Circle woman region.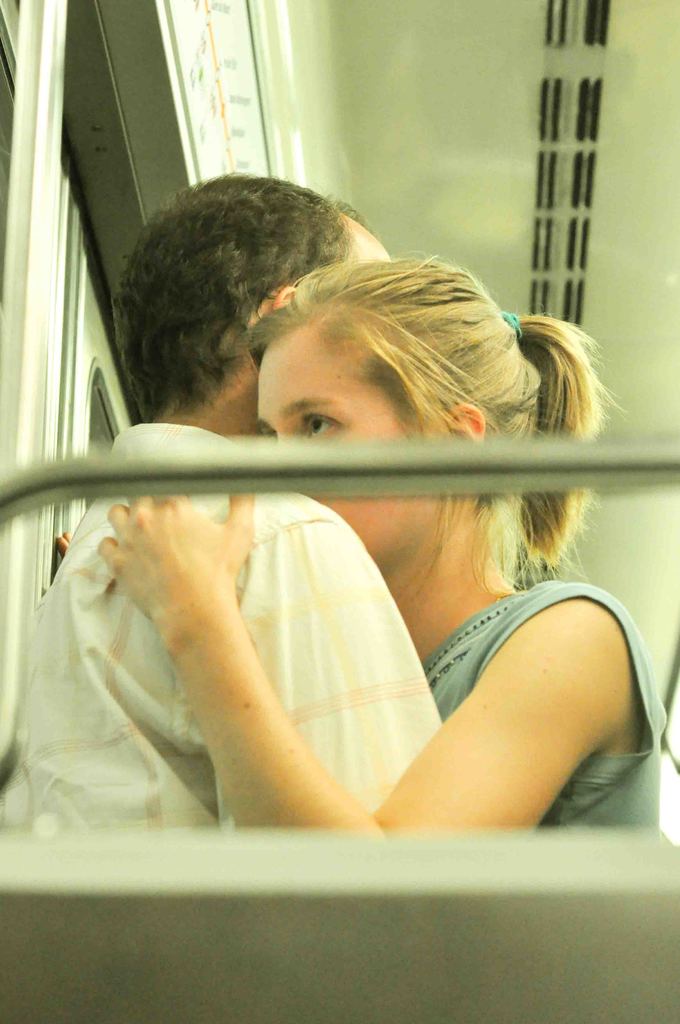
Region: 51,266,590,814.
